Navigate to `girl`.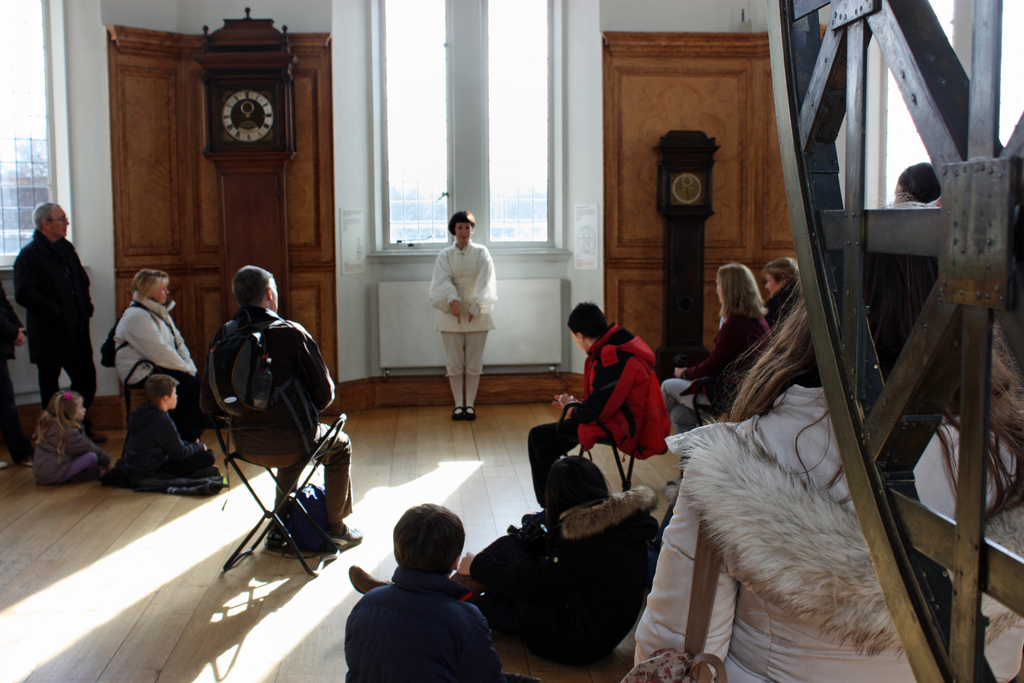
Navigation target: <region>764, 256, 798, 324</region>.
